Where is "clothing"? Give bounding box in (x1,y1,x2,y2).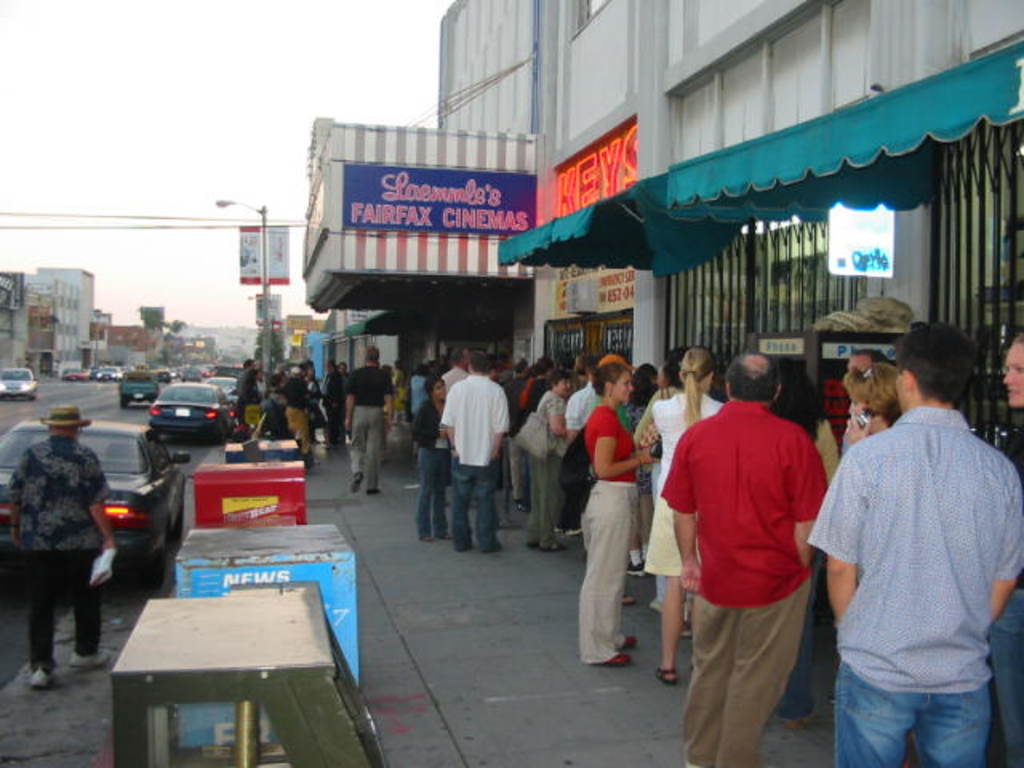
(573,402,635,666).
